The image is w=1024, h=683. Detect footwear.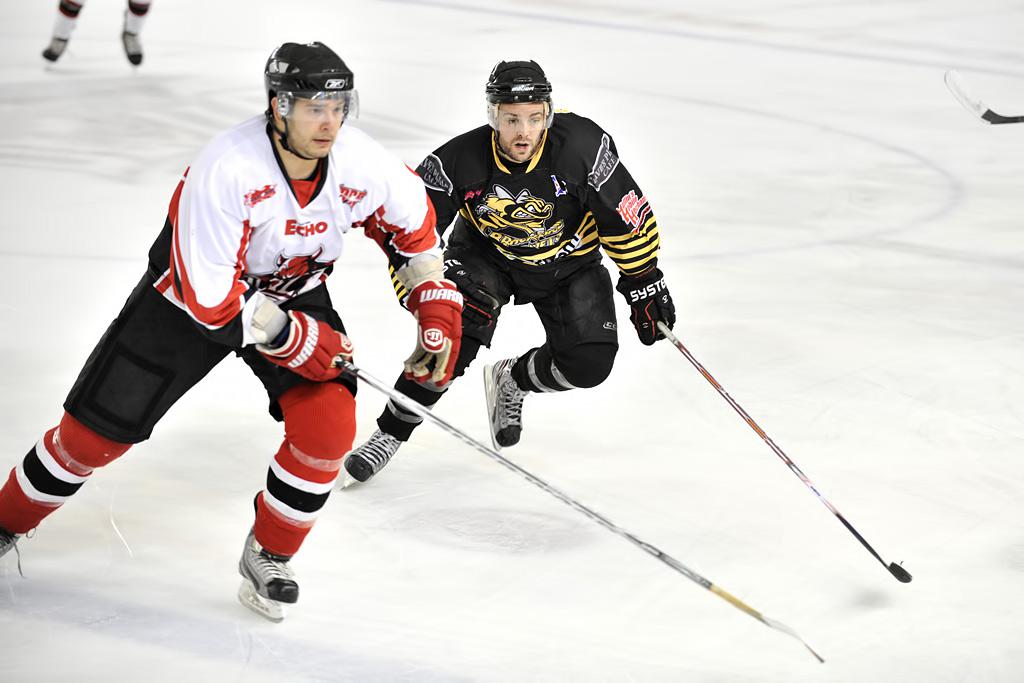
Detection: locate(0, 530, 31, 575).
